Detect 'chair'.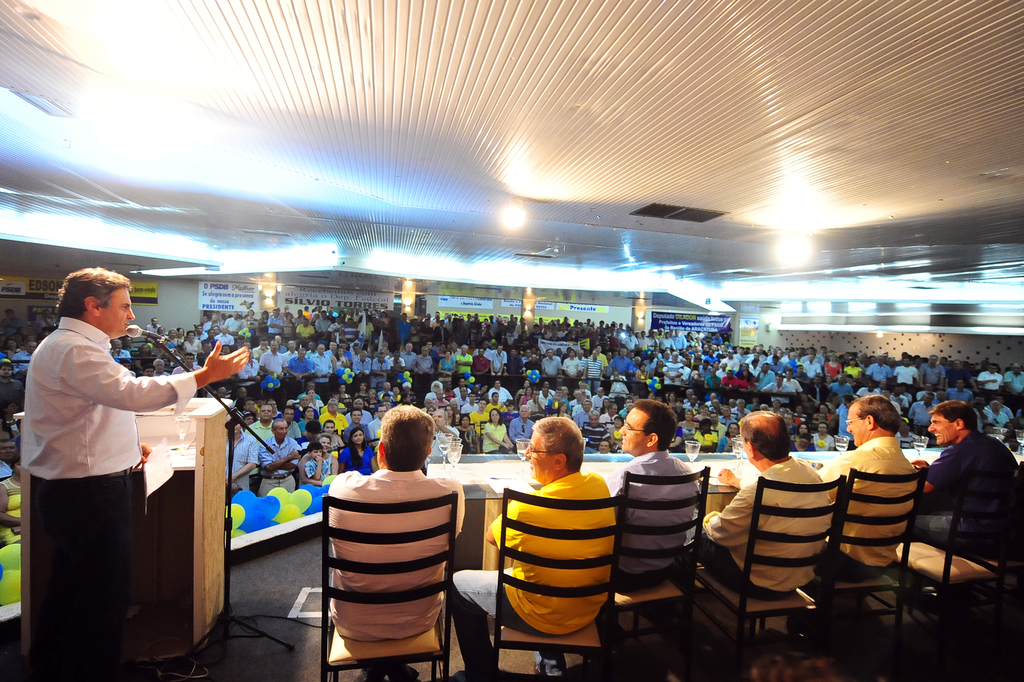
Detected at [x1=490, y1=482, x2=628, y2=681].
